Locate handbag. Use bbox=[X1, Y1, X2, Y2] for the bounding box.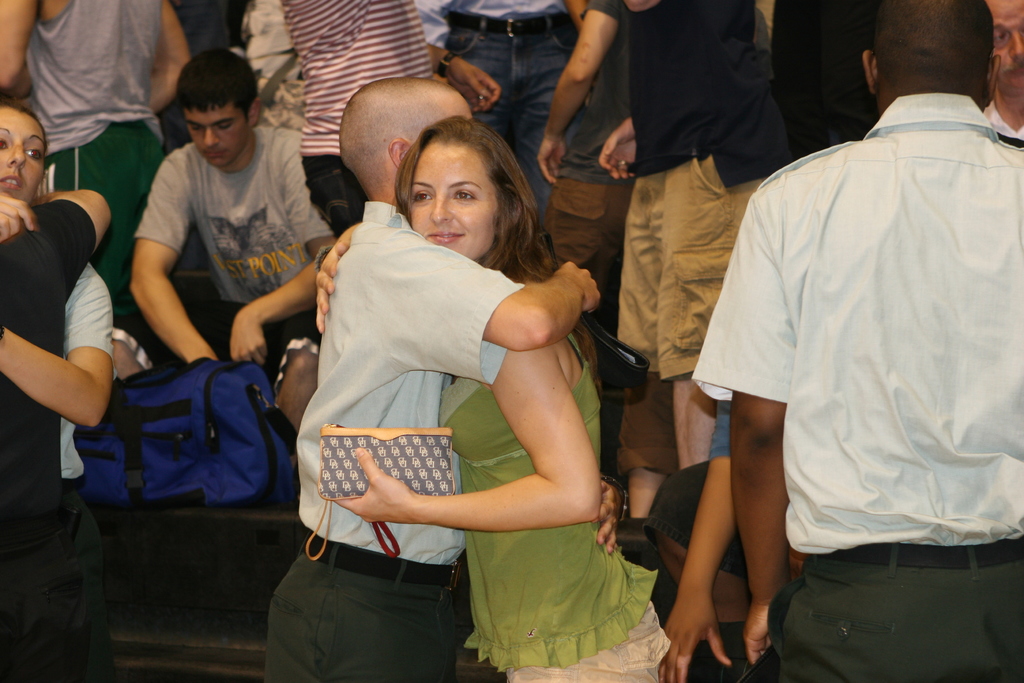
bbox=[299, 420, 450, 568].
